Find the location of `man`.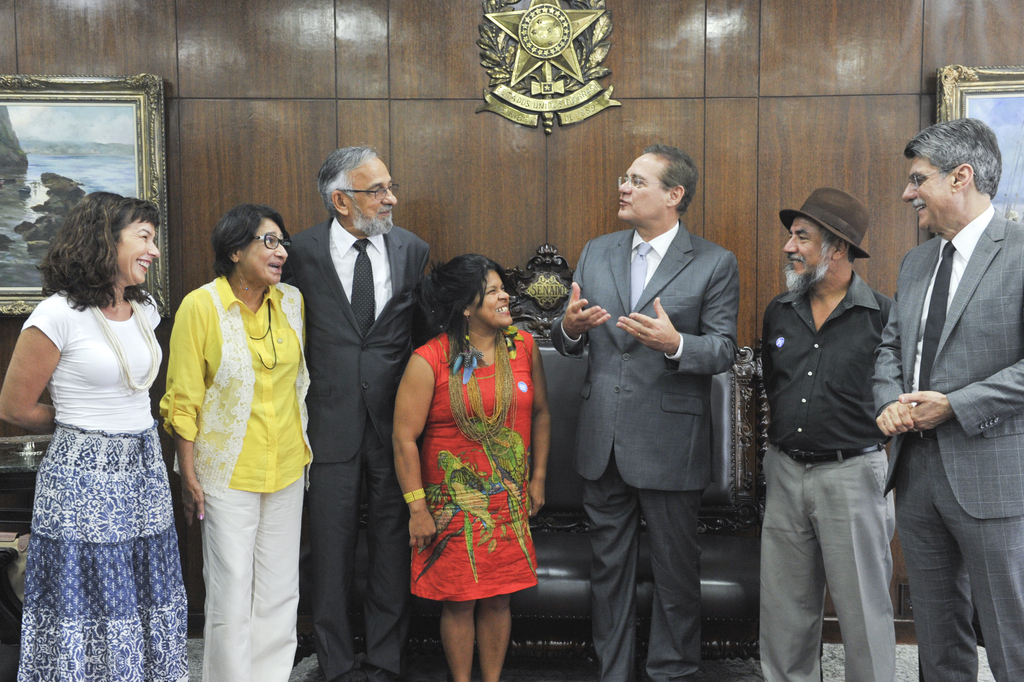
Location: BBox(874, 78, 1020, 681).
